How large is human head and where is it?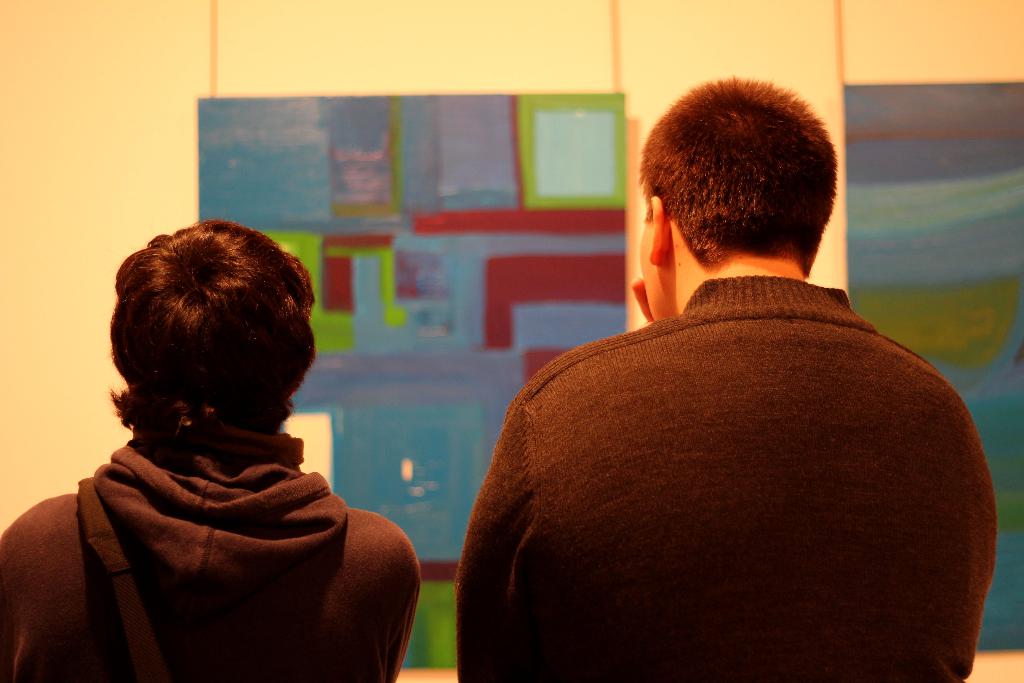
Bounding box: {"left": 635, "top": 79, "right": 837, "bottom": 320}.
